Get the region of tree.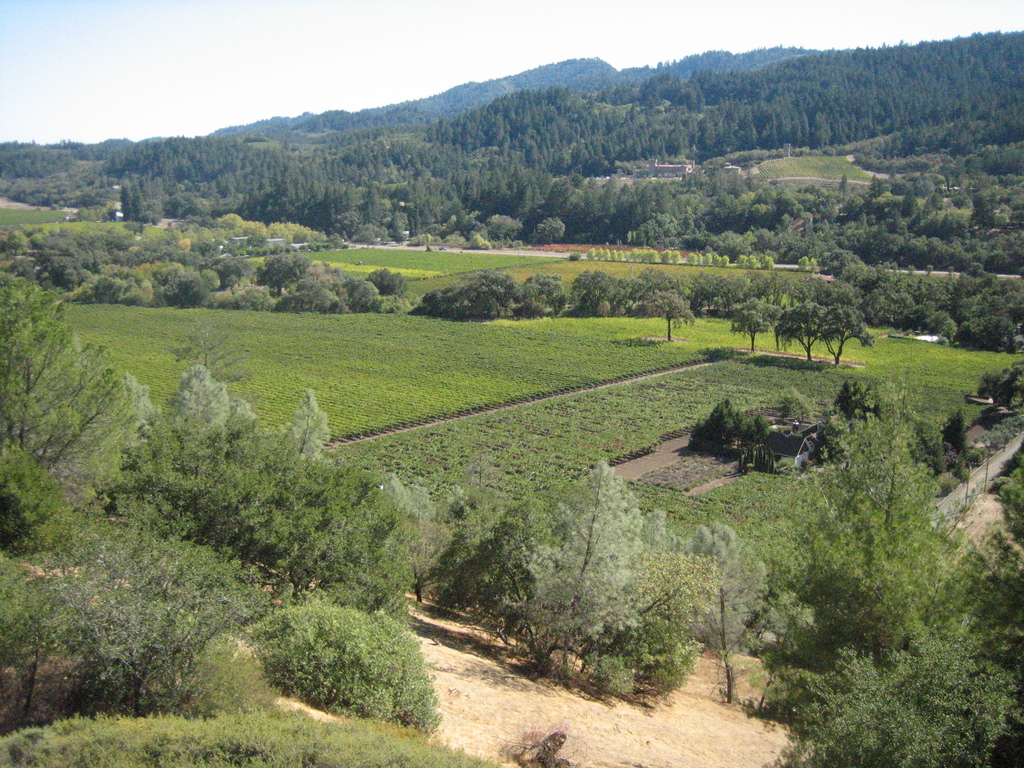
(left=641, top=286, right=692, bottom=348).
